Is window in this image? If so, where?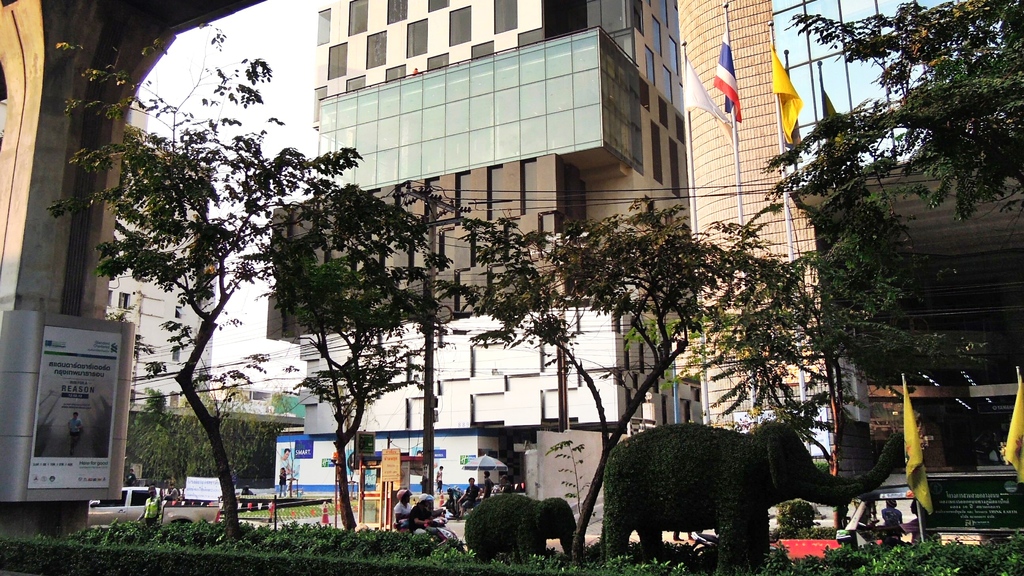
Yes, at bbox=(365, 29, 388, 71).
